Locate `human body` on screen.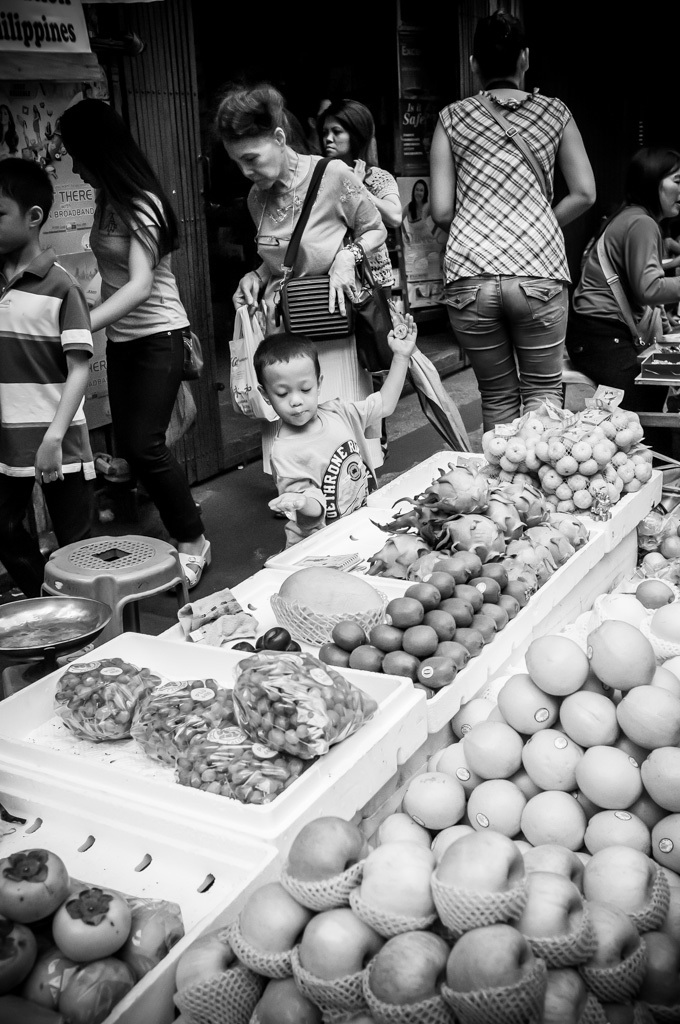
On screen at region(212, 87, 386, 470).
